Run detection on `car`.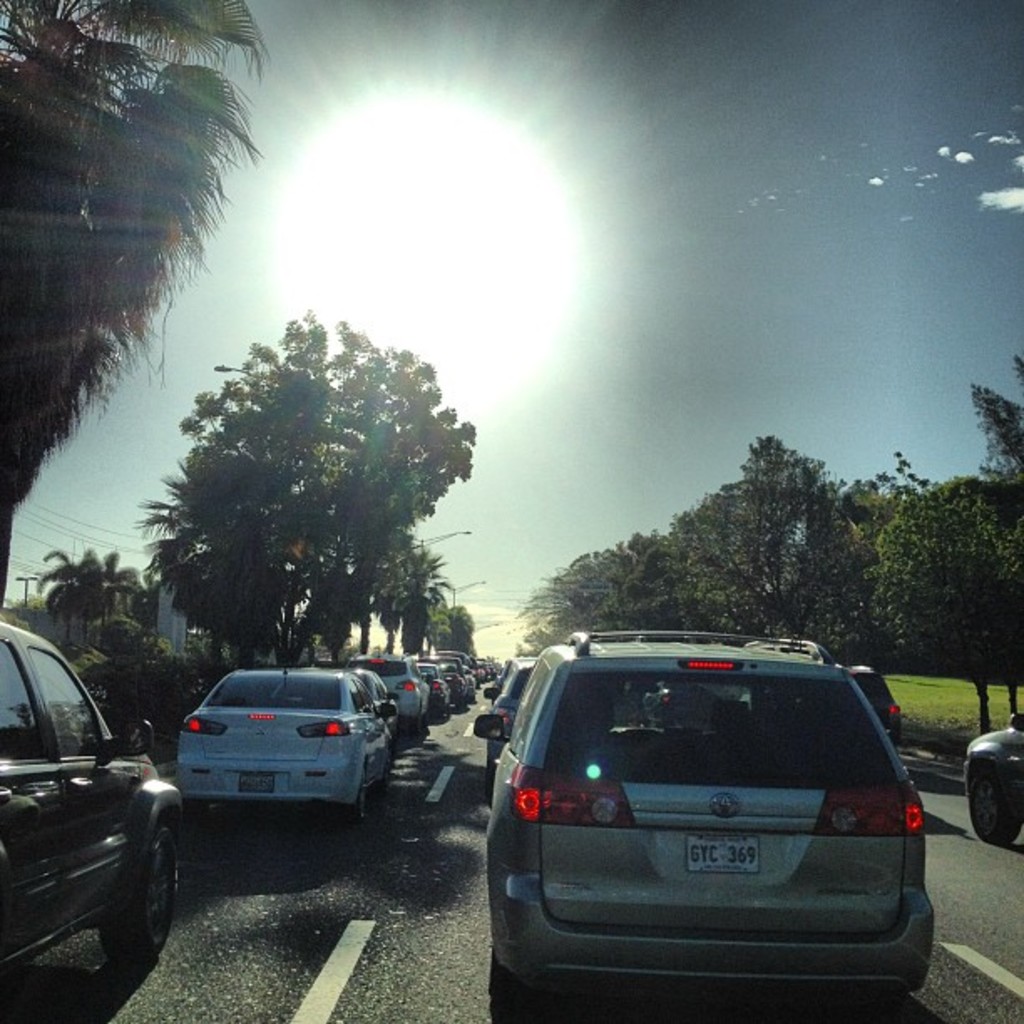
Result: <region>0, 626, 174, 974</region>.
